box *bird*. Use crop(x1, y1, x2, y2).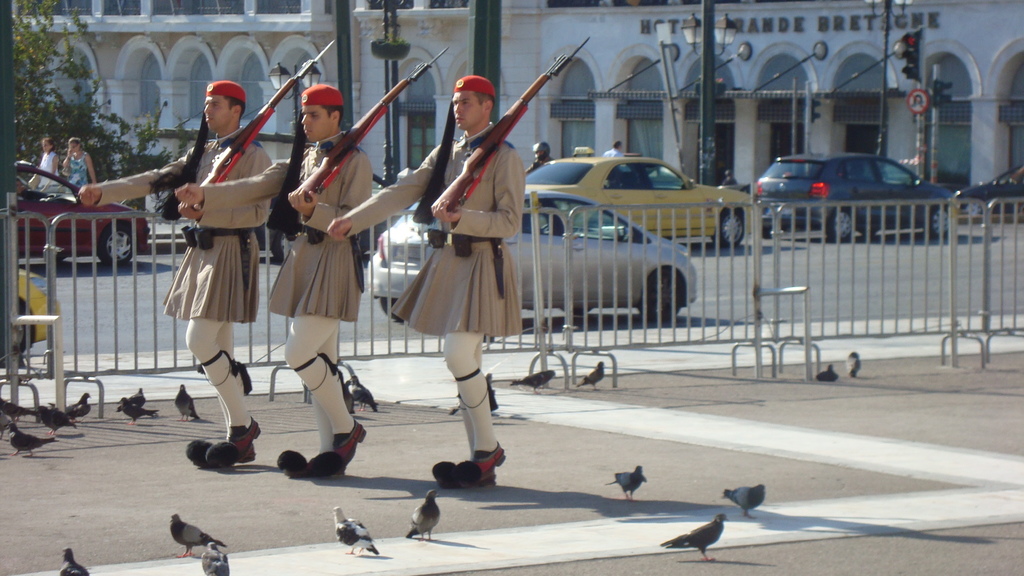
crop(815, 362, 838, 387).
